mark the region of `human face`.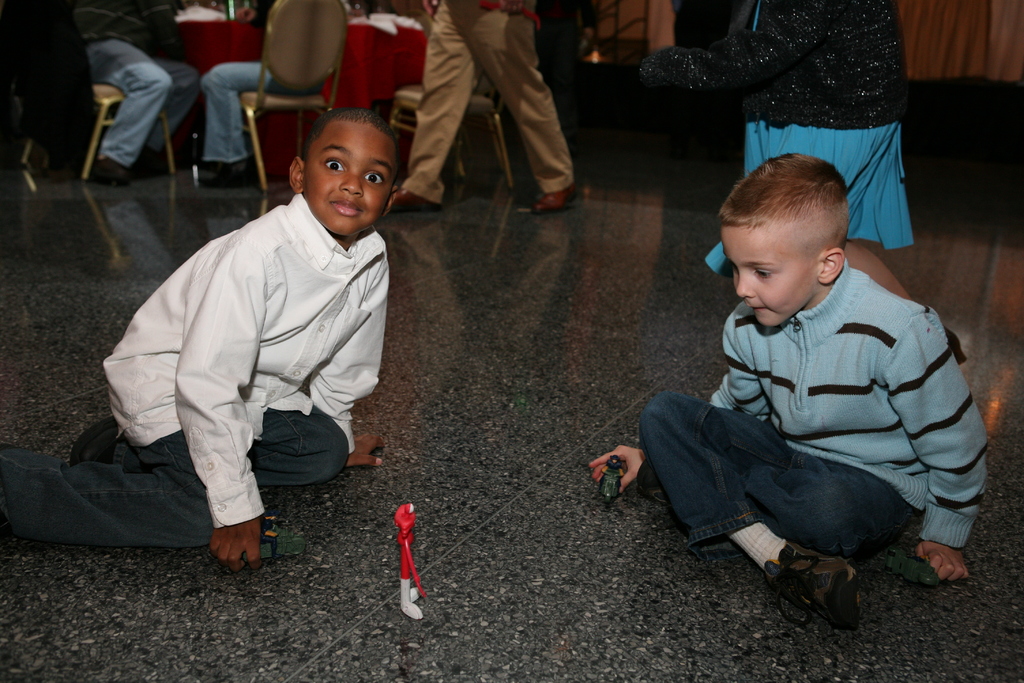
Region: left=719, top=227, right=813, bottom=325.
